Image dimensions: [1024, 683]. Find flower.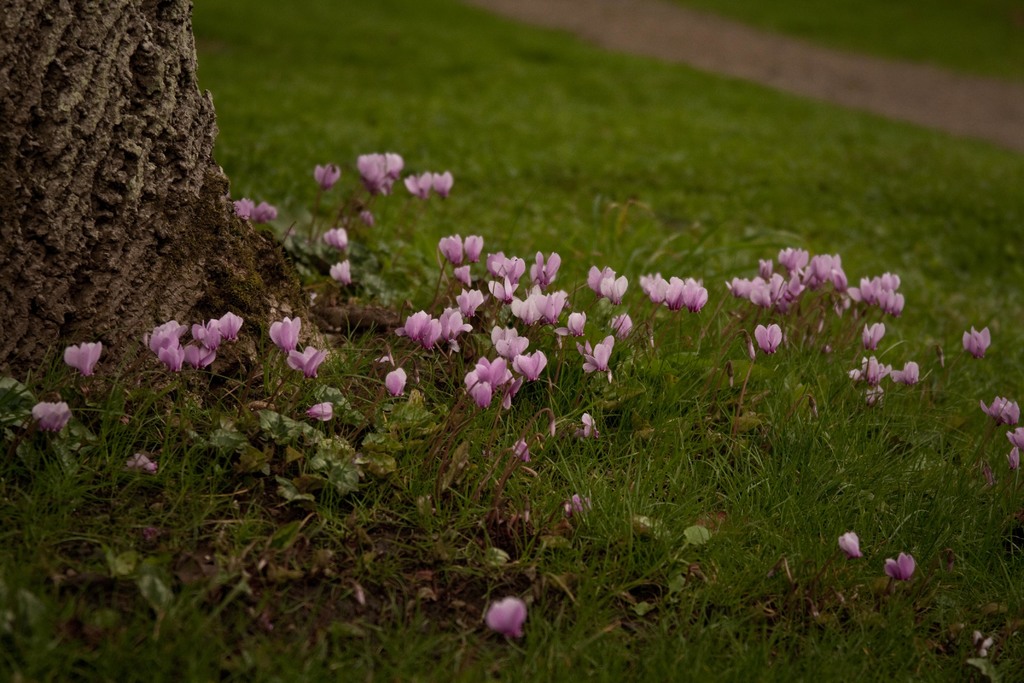
516/440/531/463.
